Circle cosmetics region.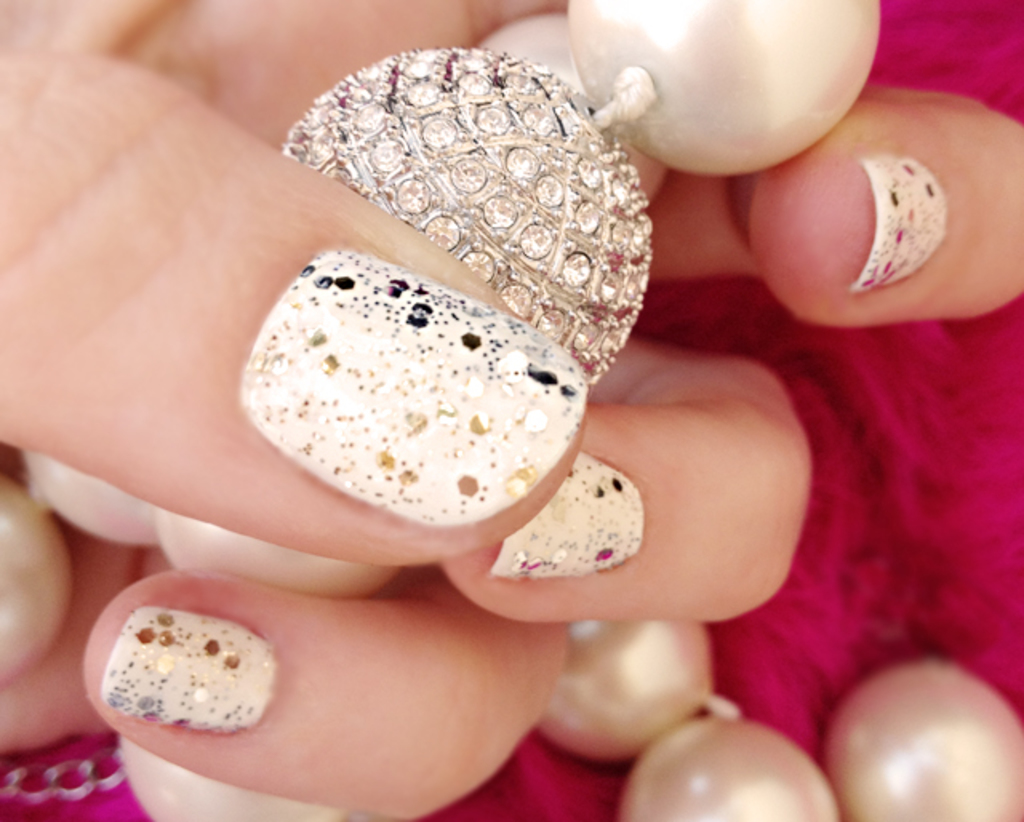
Region: <bbox>853, 155, 954, 291</bbox>.
